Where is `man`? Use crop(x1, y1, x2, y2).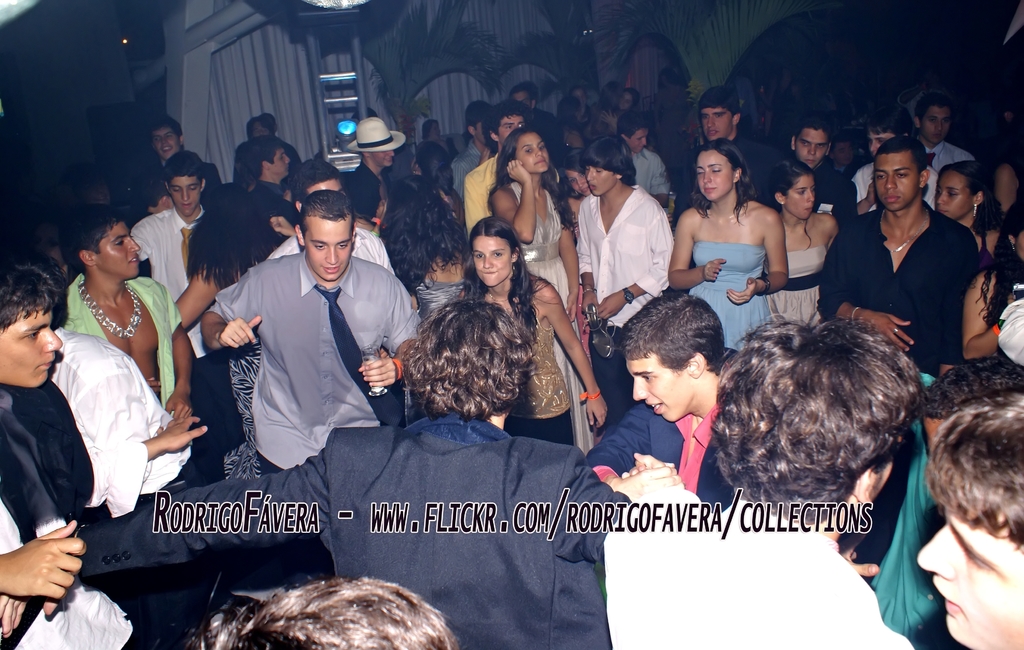
crop(618, 113, 666, 202).
